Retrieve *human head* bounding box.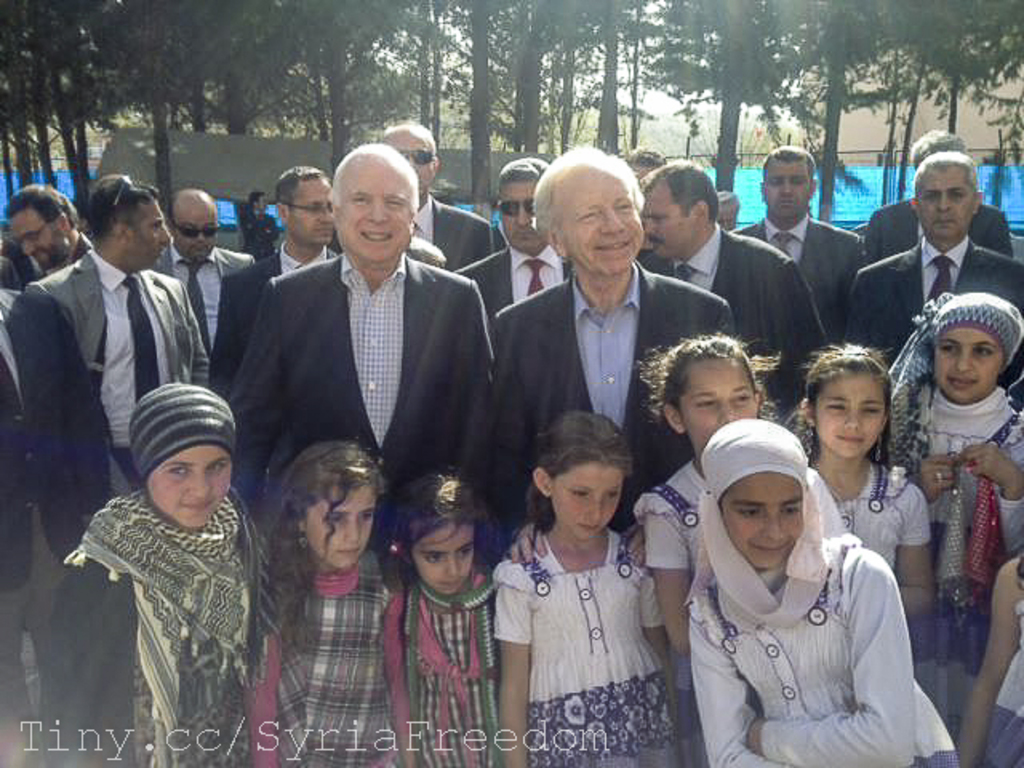
Bounding box: x1=333 y1=146 x2=418 y2=267.
